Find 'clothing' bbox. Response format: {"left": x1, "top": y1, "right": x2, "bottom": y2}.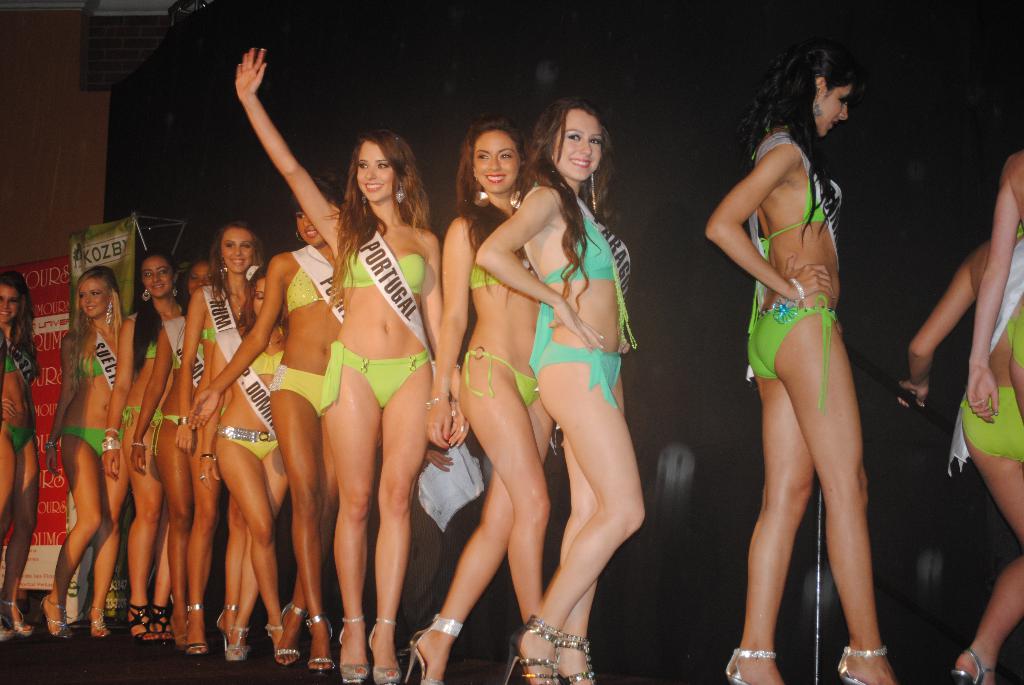
{"left": 122, "top": 403, "right": 141, "bottom": 423}.
